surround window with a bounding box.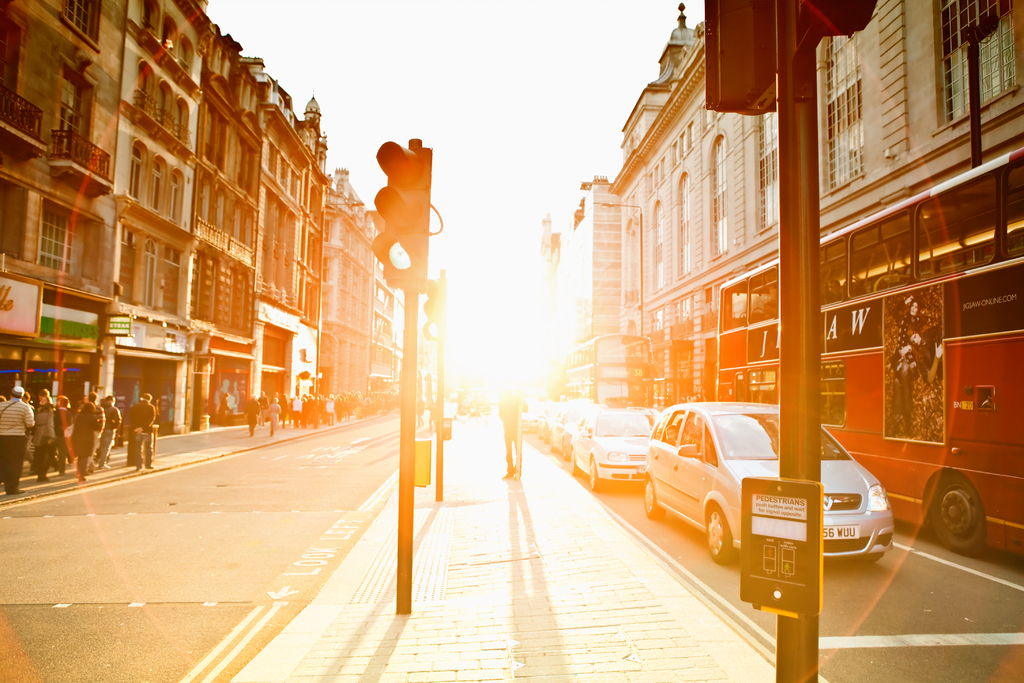
[left=19, top=179, right=79, bottom=290].
